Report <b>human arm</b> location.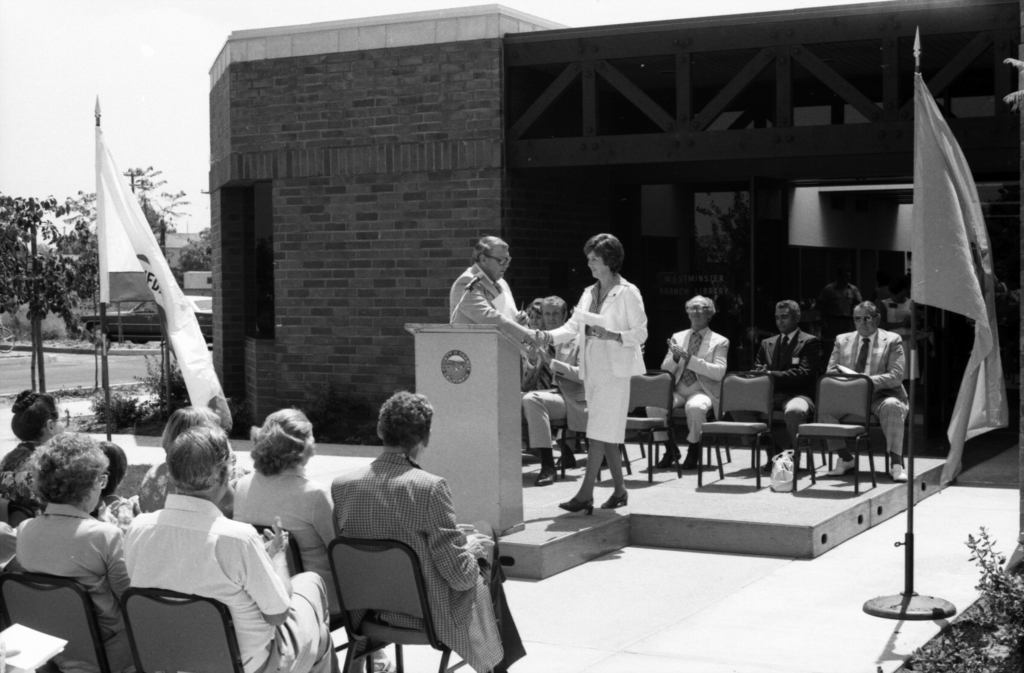
Report: left=244, top=508, right=292, bottom=624.
